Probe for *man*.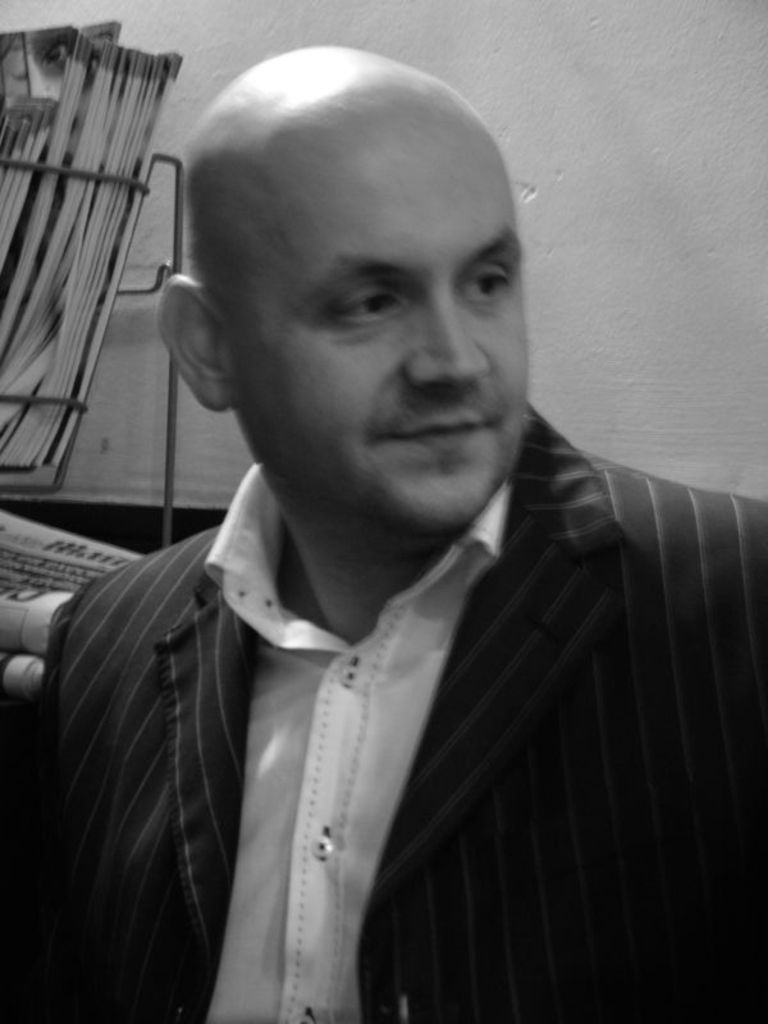
Probe result: {"x1": 22, "y1": 45, "x2": 767, "y2": 1023}.
